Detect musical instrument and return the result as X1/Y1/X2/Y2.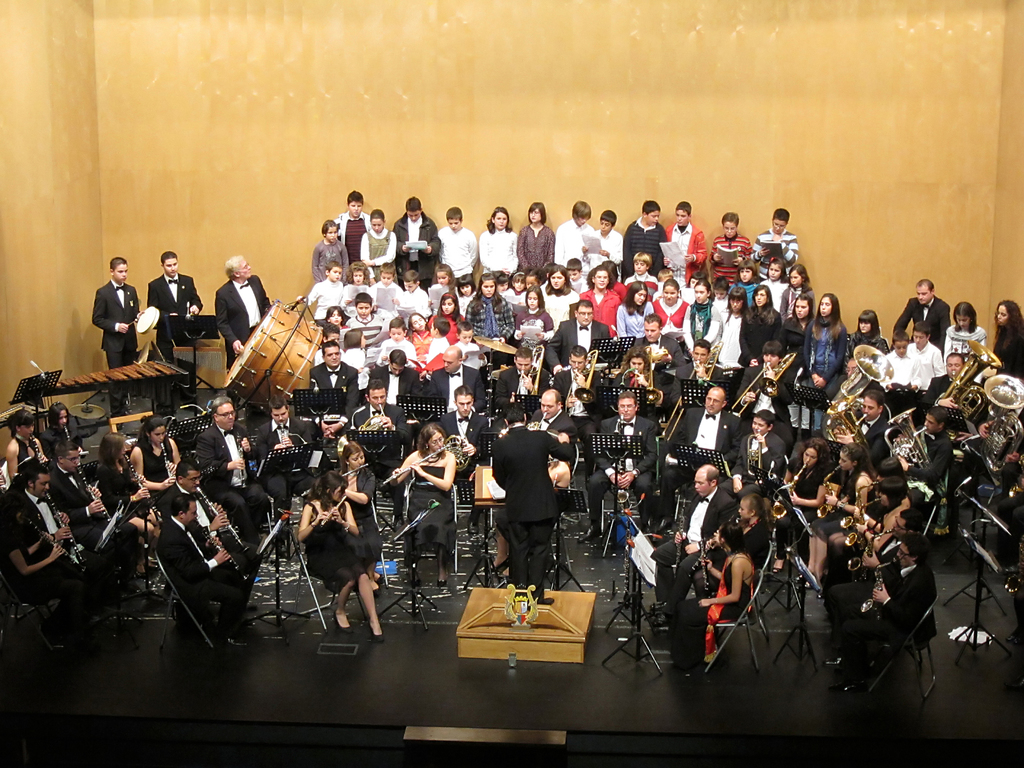
854/547/895/622.
